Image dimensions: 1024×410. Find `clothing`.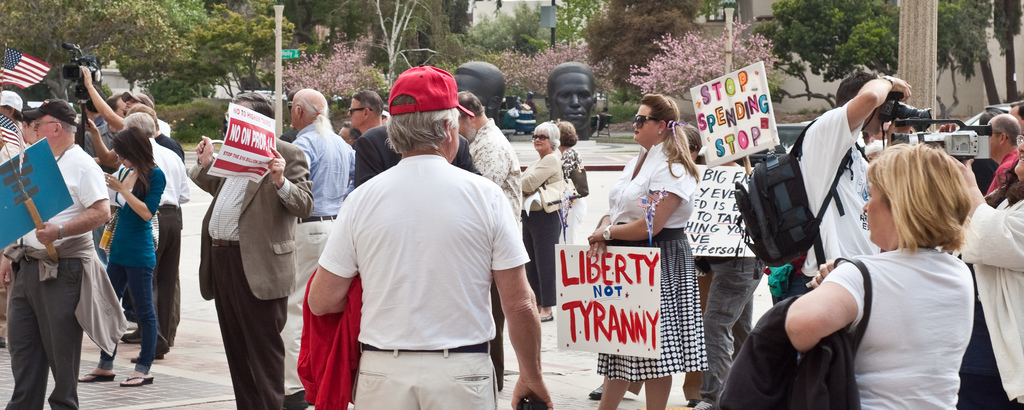
[470, 114, 519, 385].
